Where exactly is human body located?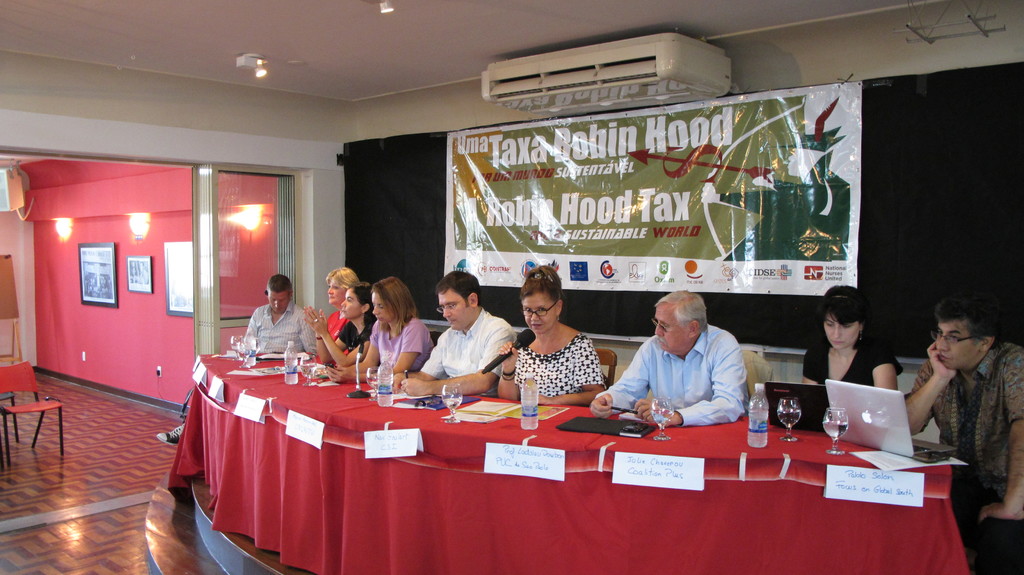
Its bounding box is BBox(803, 291, 896, 385).
